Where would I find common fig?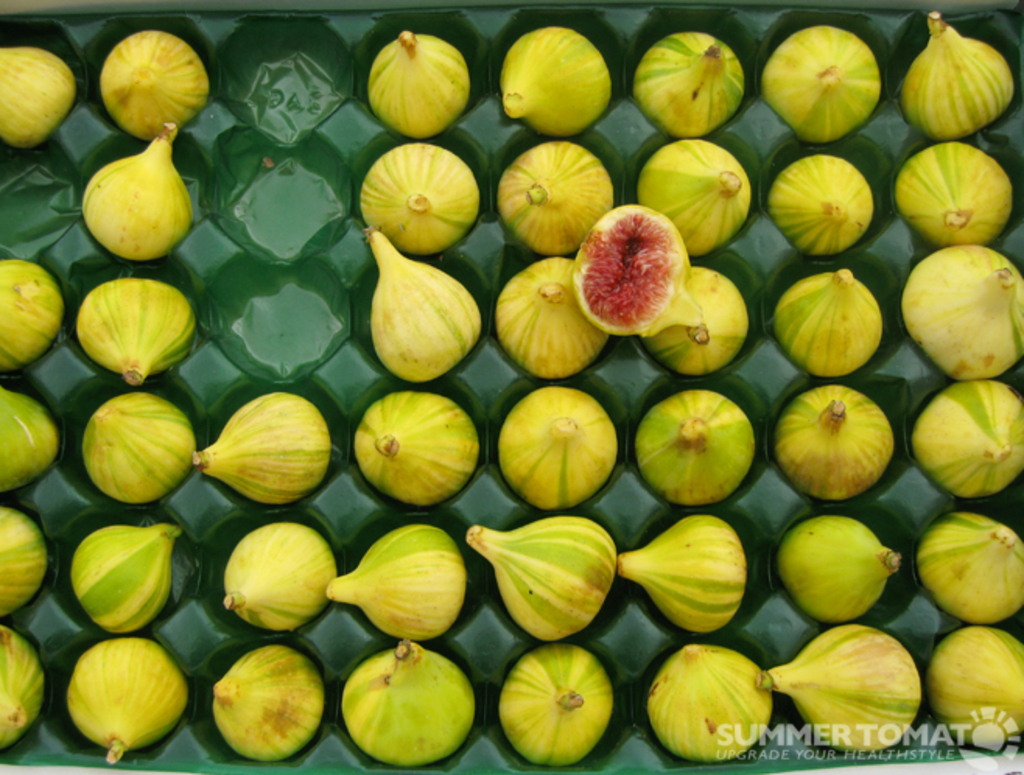
At bbox=(64, 636, 188, 755).
